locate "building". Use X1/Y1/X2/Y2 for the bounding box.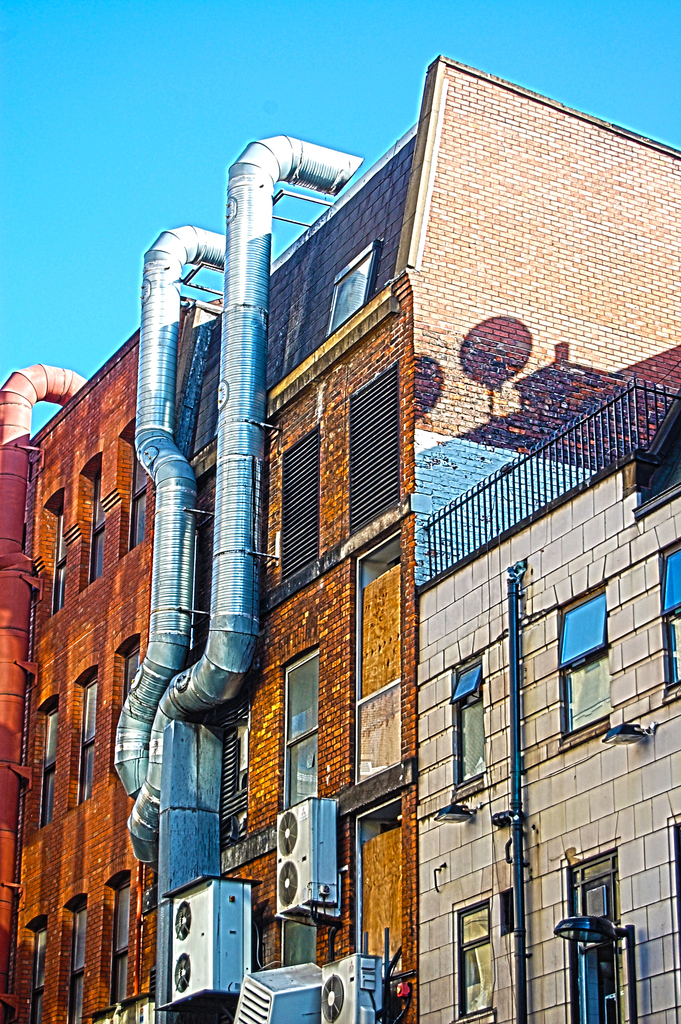
415/398/680/1023.
